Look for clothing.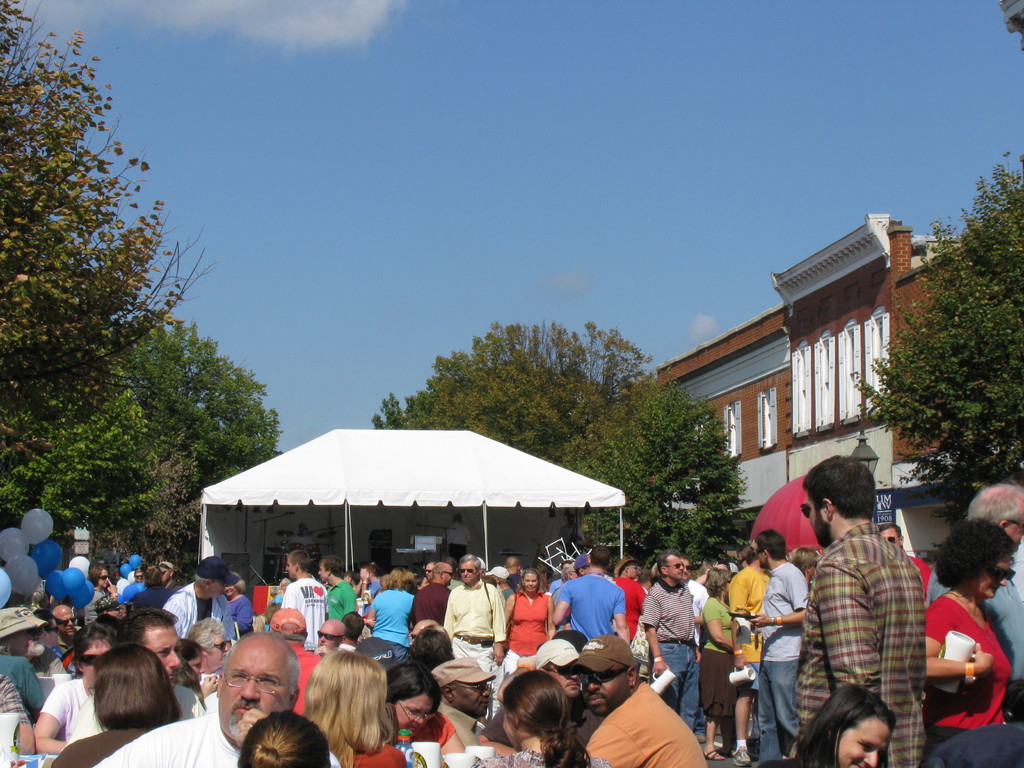
Found: BBox(560, 581, 628, 639).
